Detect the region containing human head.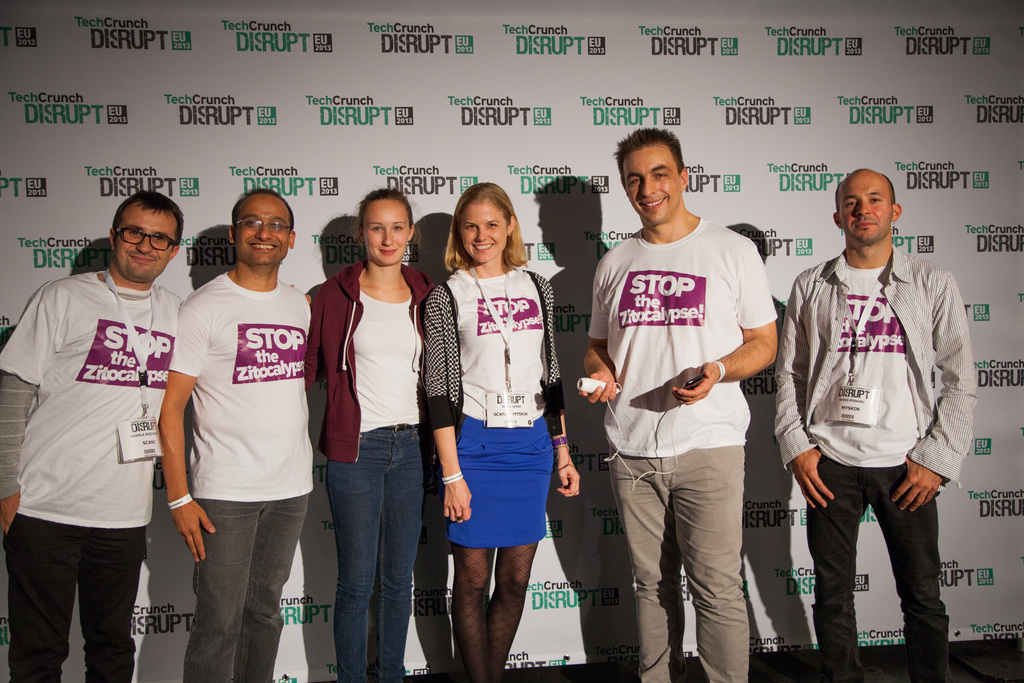
[226,189,297,268].
